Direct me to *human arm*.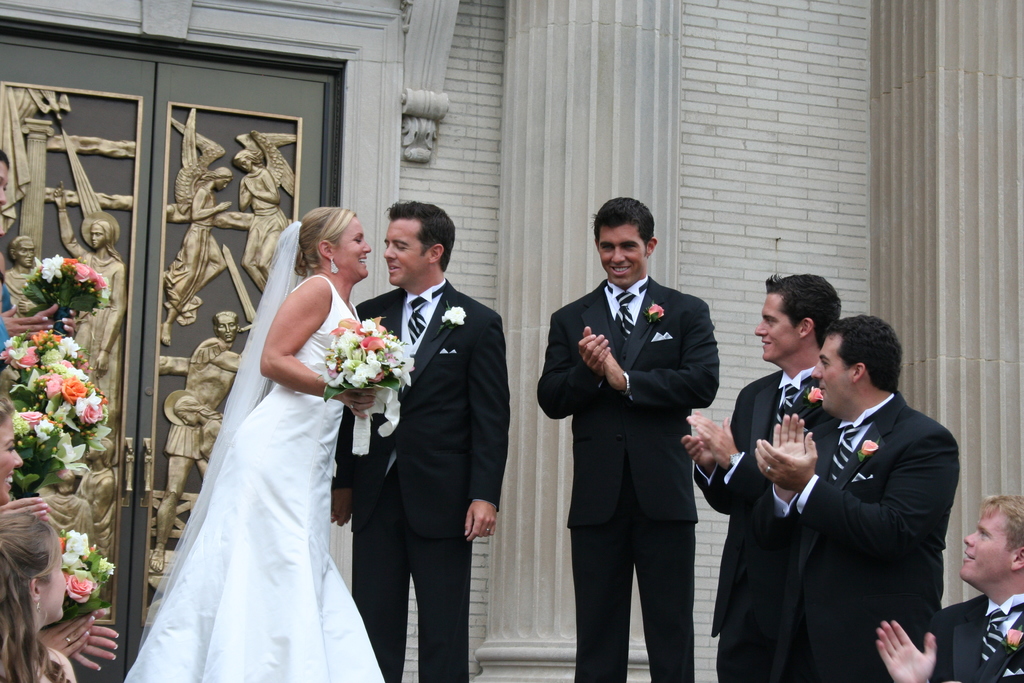
Direction: {"x1": 328, "y1": 305, "x2": 365, "y2": 529}.
